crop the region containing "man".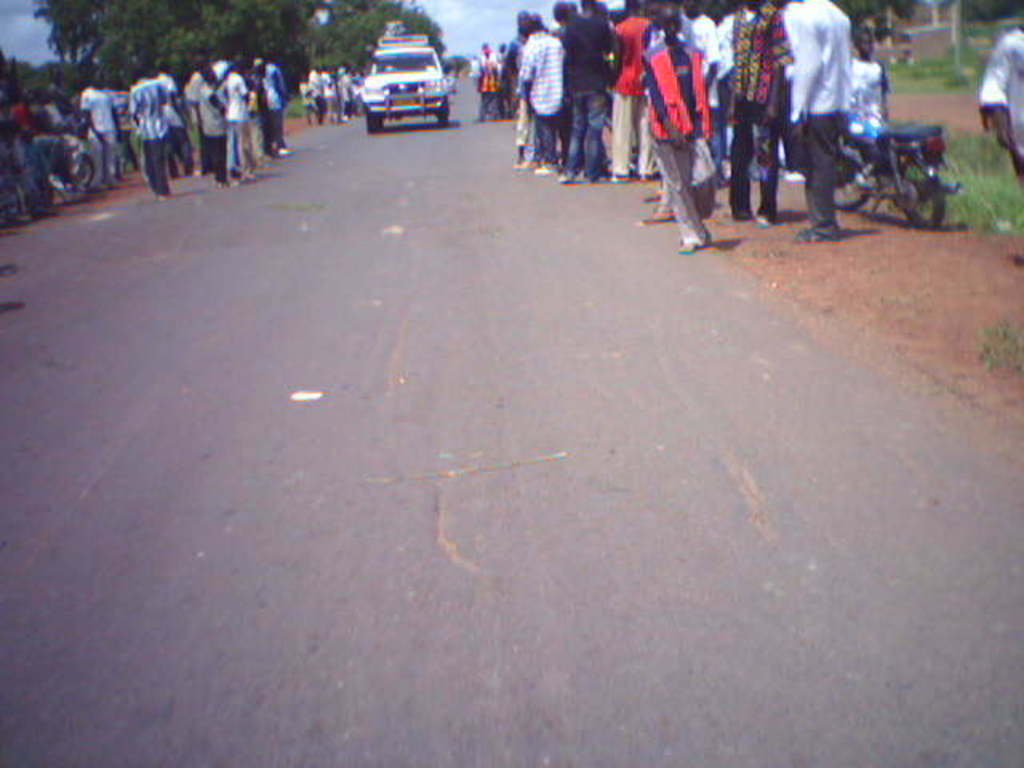
Crop region: select_region(34, 88, 78, 134).
